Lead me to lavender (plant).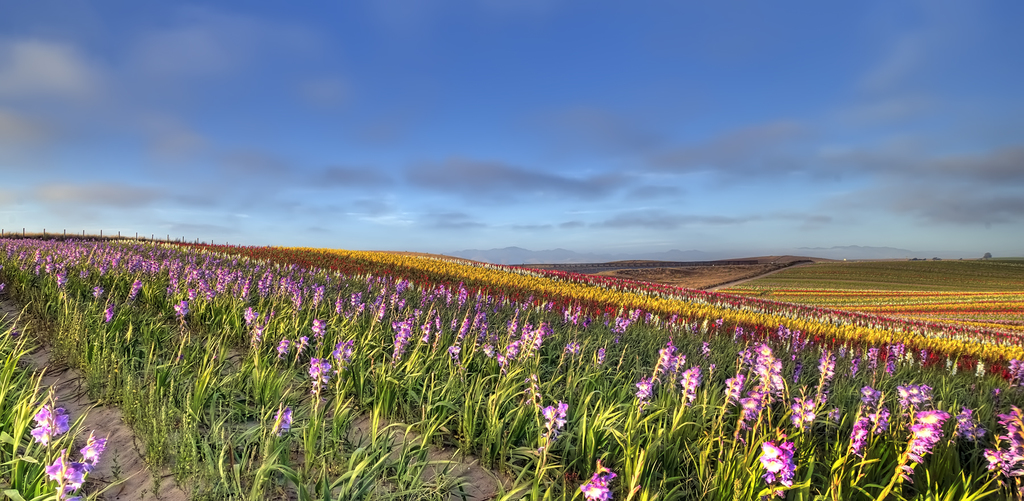
Lead to (977, 408, 1023, 475).
